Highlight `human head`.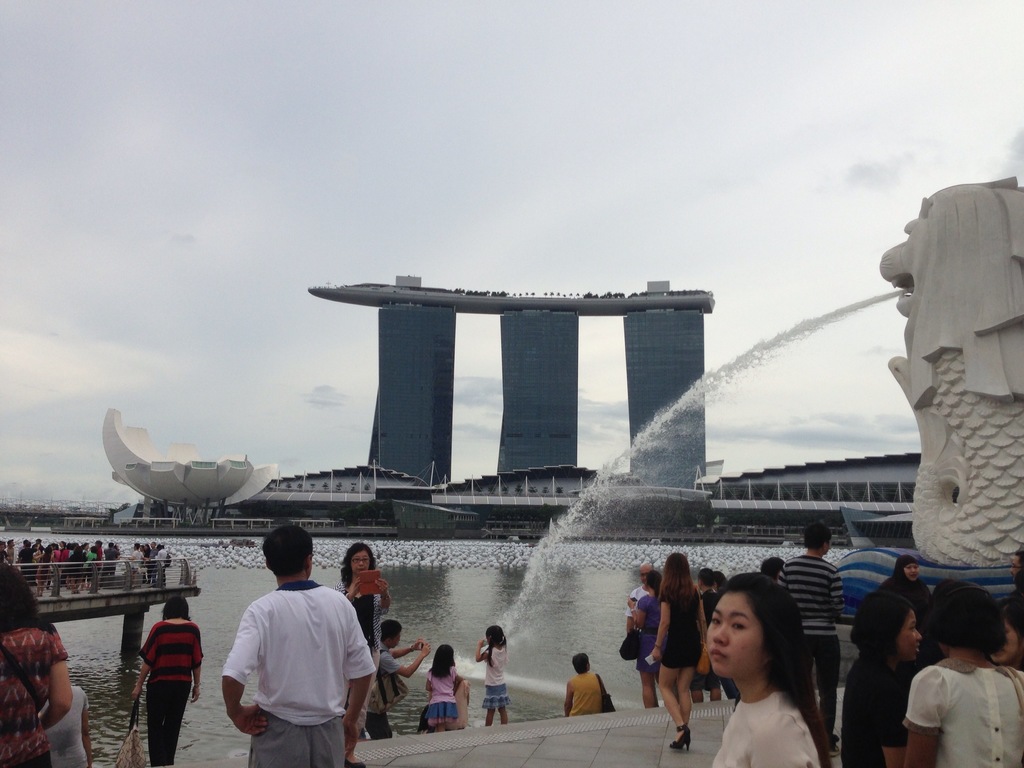
Highlighted region: {"left": 485, "top": 625, "right": 508, "bottom": 645}.
